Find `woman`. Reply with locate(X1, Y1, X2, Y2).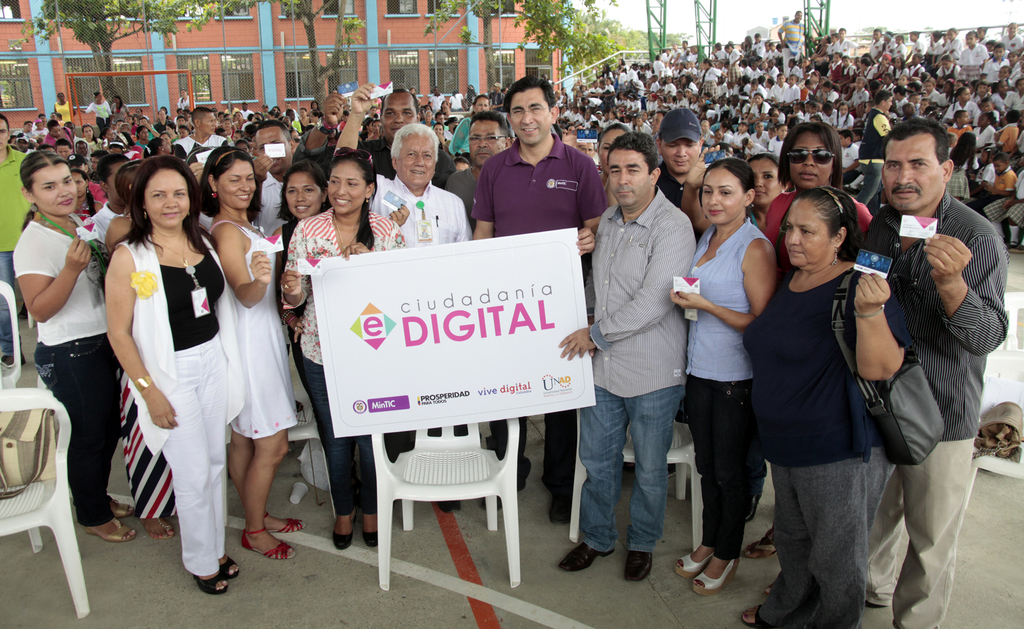
locate(50, 92, 76, 129).
